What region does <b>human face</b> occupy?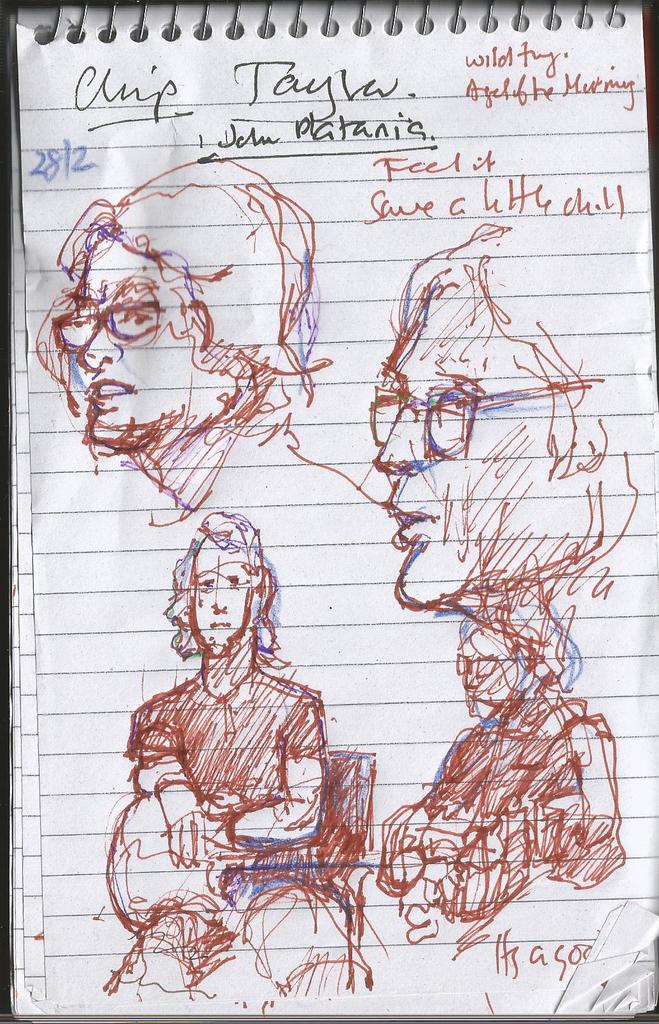
[x1=192, y1=531, x2=253, y2=650].
